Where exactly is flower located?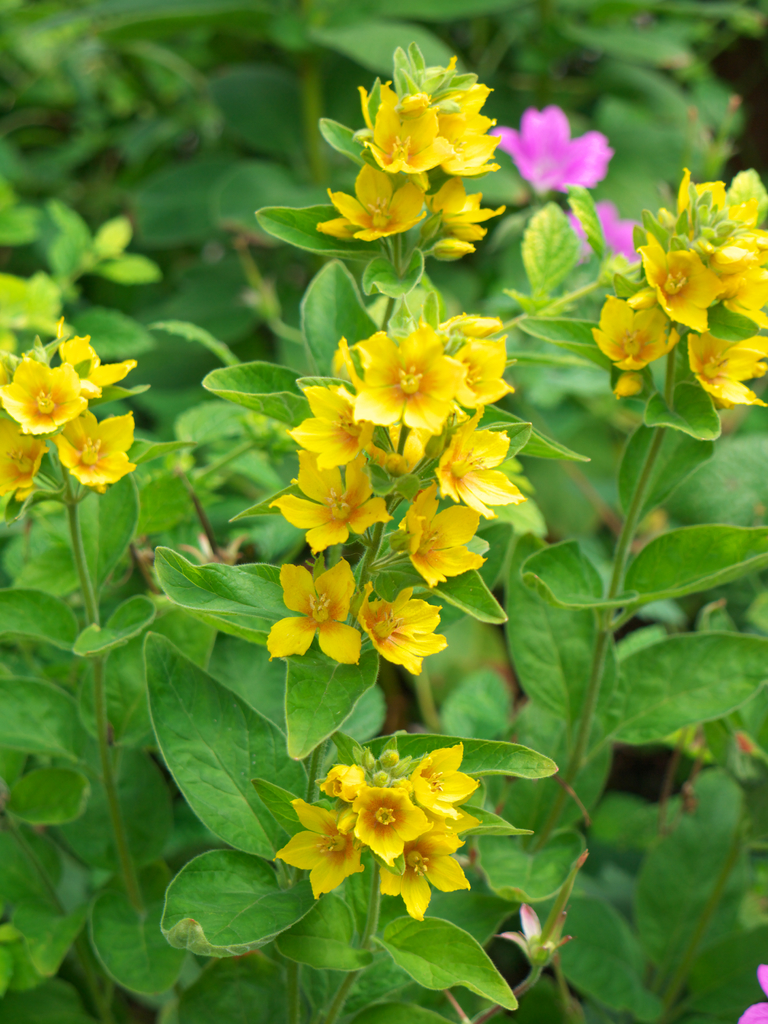
Its bounding box is 326:155:436:241.
